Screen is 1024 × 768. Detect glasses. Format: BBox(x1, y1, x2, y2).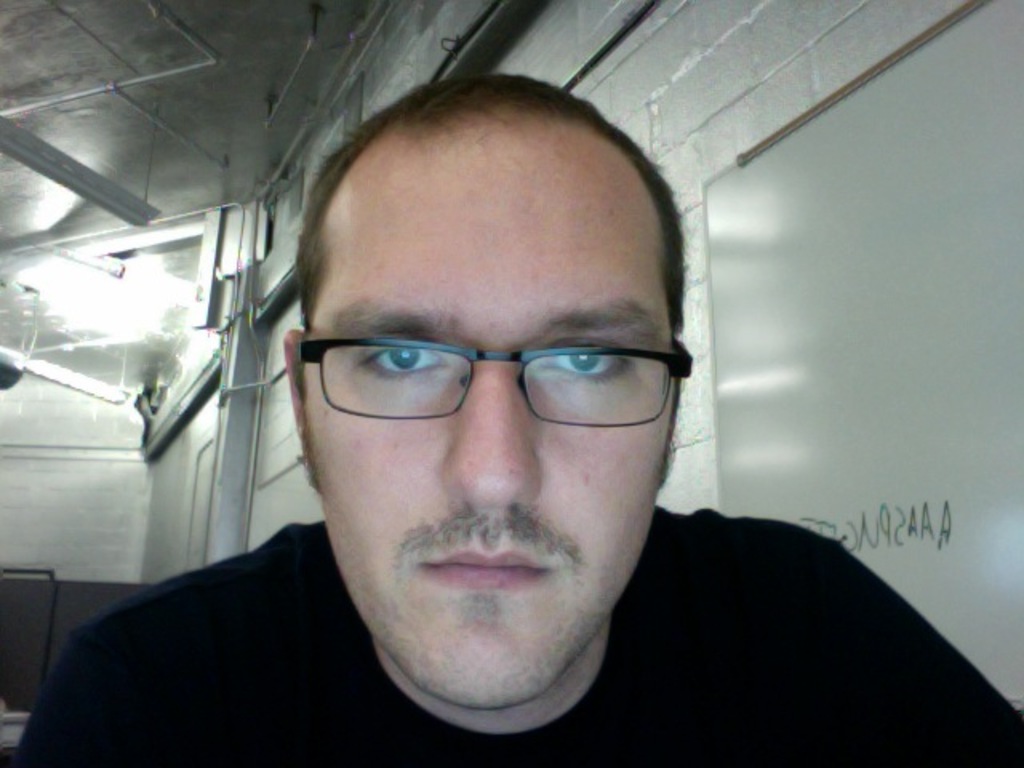
BBox(285, 307, 680, 434).
